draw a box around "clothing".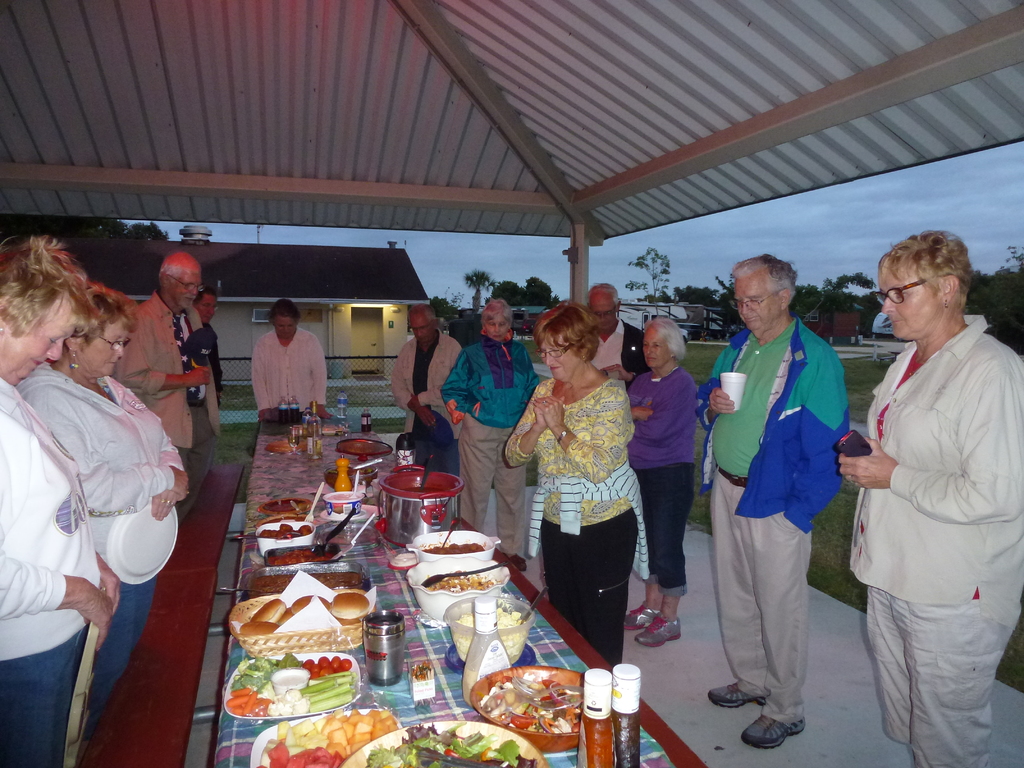
Rect(628, 365, 700, 603).
